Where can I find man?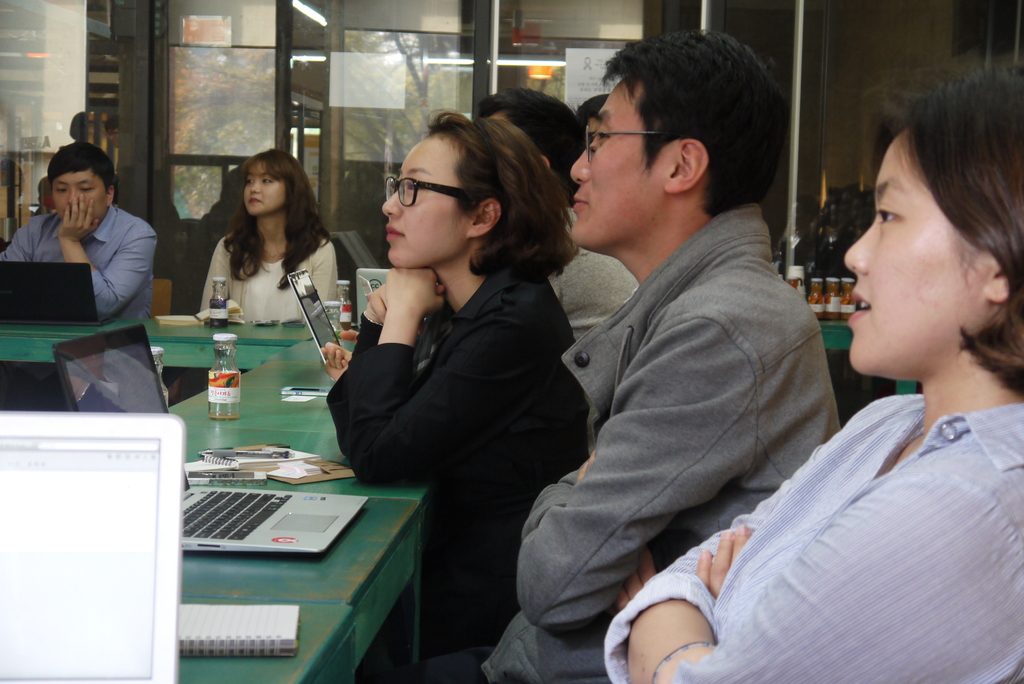
You can find it at Rect(0, 138, 152, 316).
